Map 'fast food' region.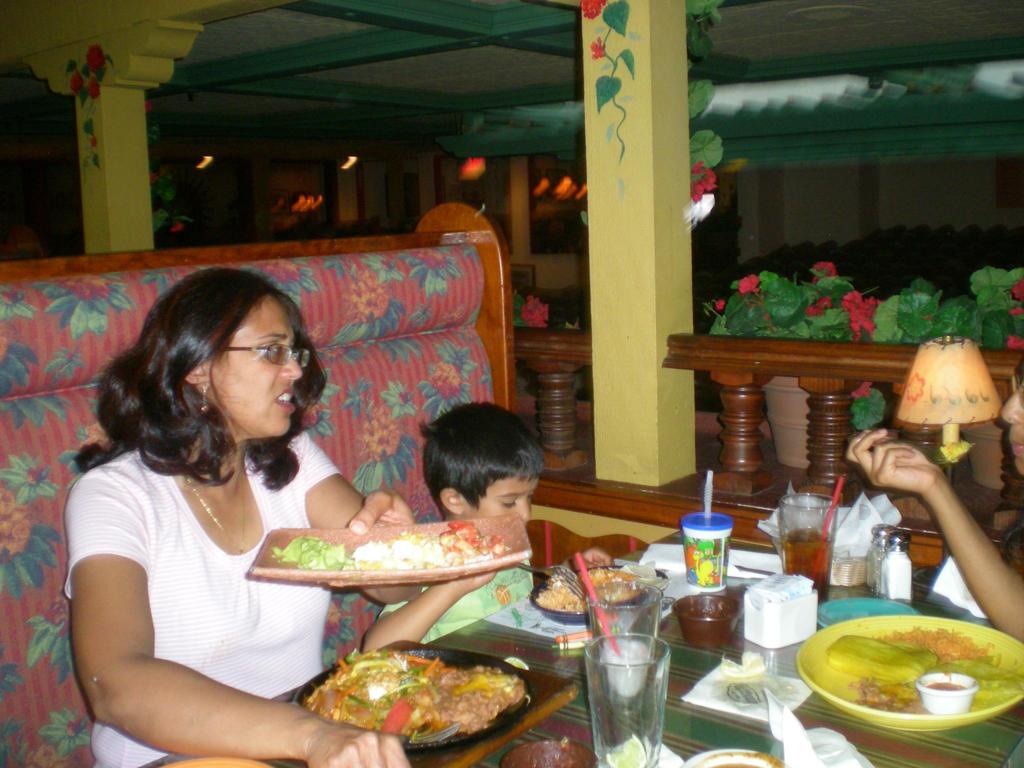
Mapped to {"x1": 259, "y1": 508, "x2": 532, "y2": 596}.
